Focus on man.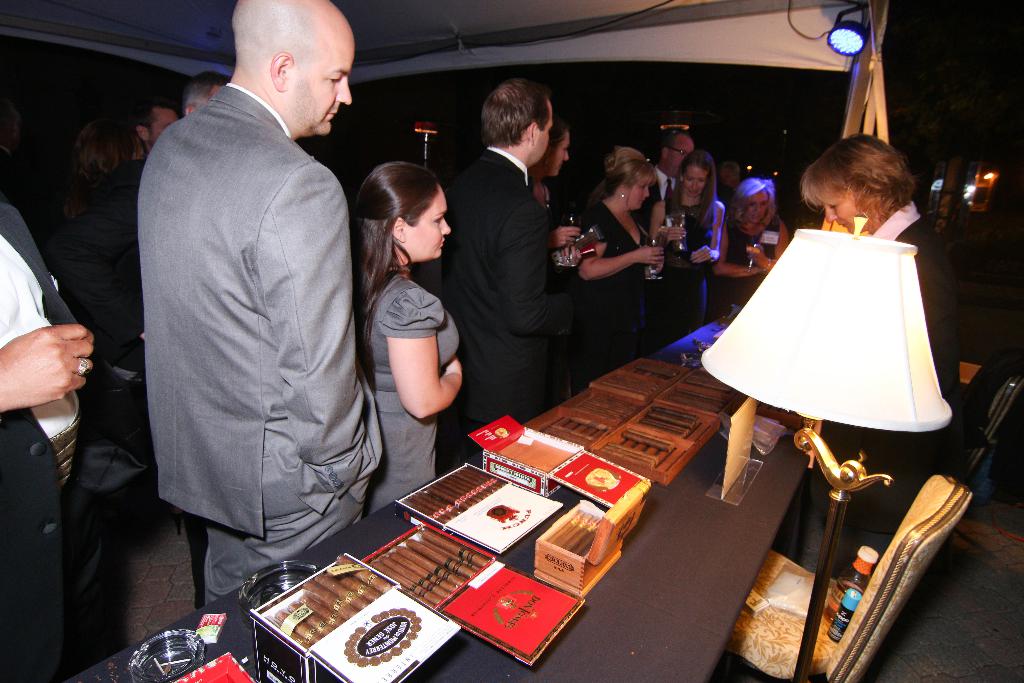
Focused at 138,1,383,604.
